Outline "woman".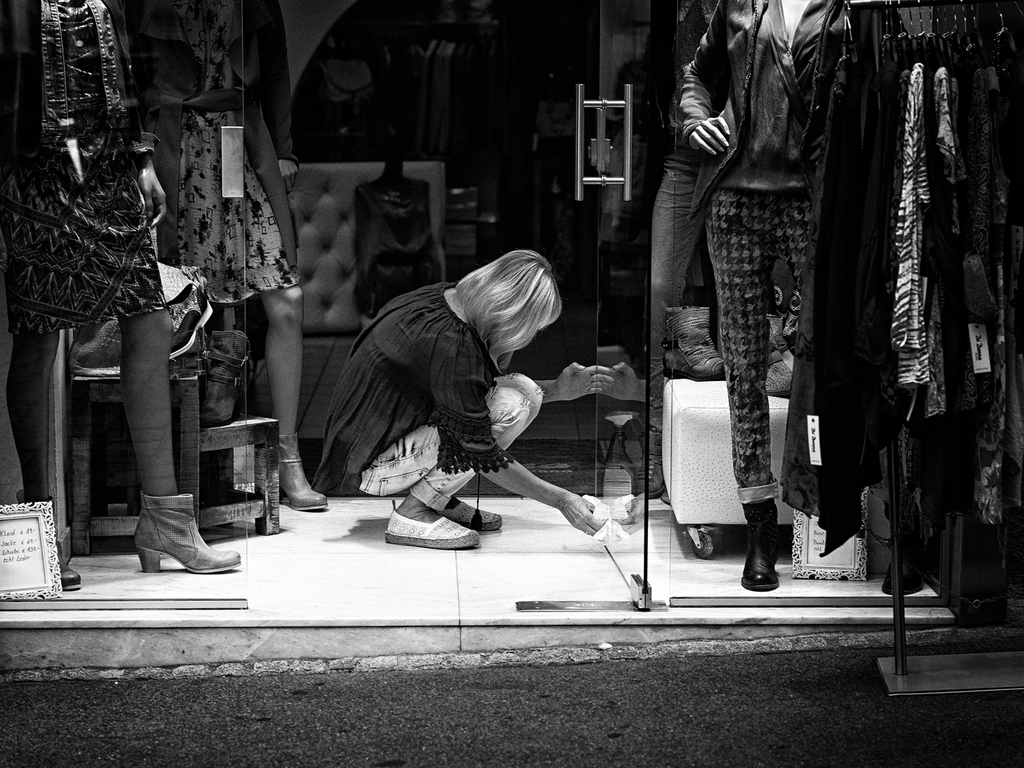
Outline: x1=0, y1=0, x2=242, y2=573.
